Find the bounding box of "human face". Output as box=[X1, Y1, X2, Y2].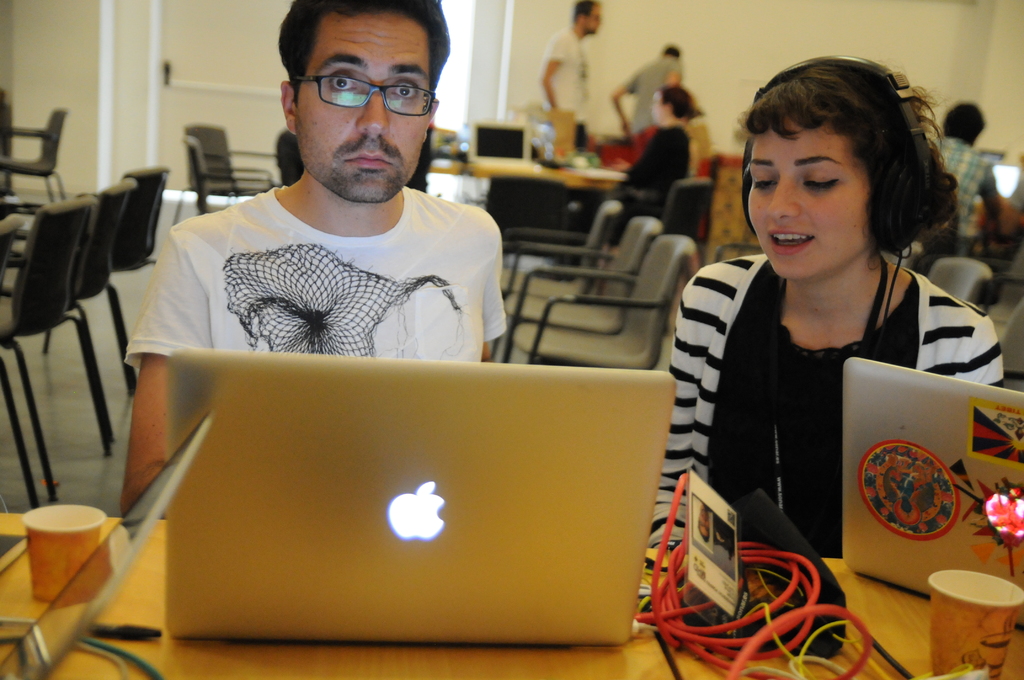
box=[291, 19, 436, 198].
